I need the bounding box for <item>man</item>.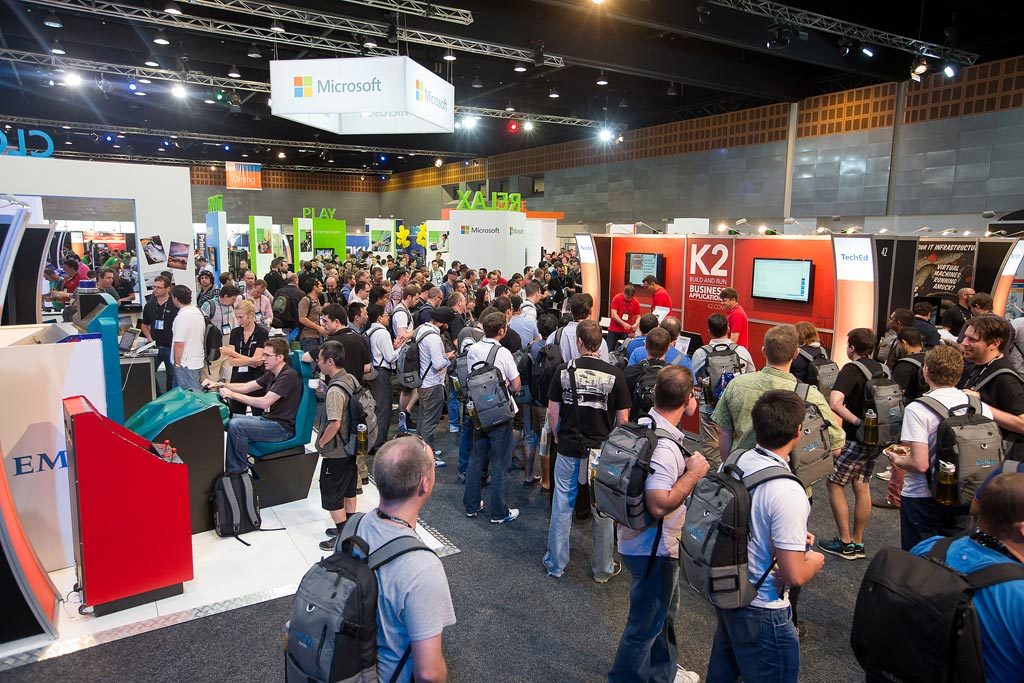
Here it is: <bbox>887, 343, 993, 551</bbox>.
